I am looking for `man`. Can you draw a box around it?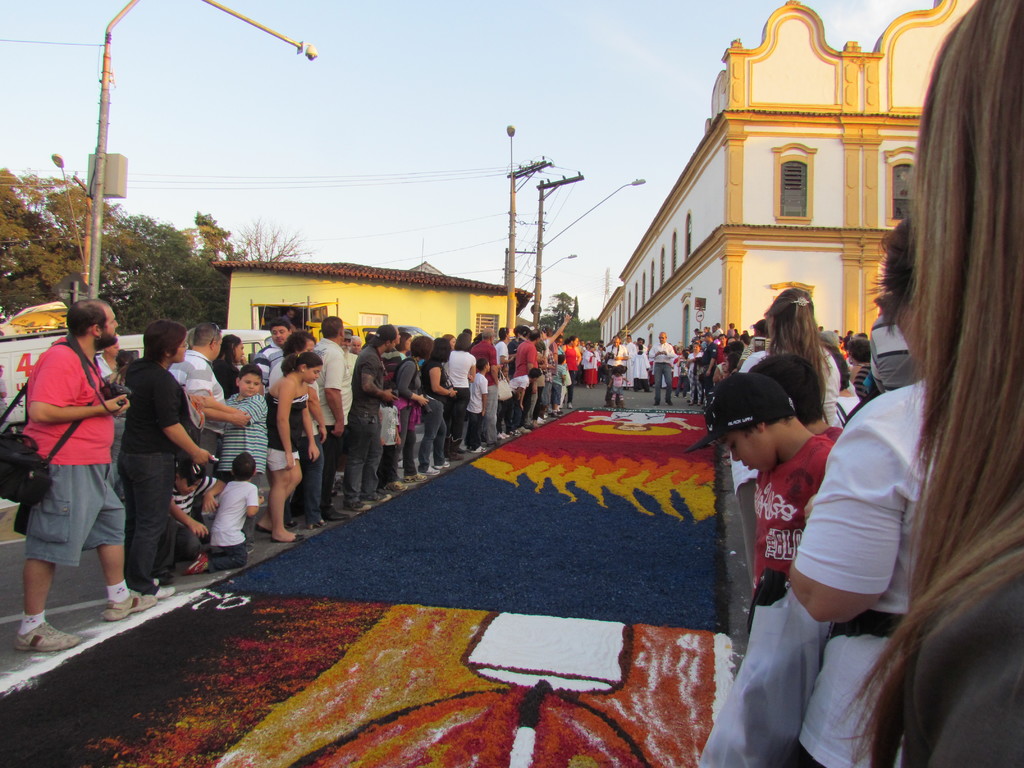
Sure, the bounding box is {"x1": 508, "y1": 328, "x2": 537, "y2": 437}.
